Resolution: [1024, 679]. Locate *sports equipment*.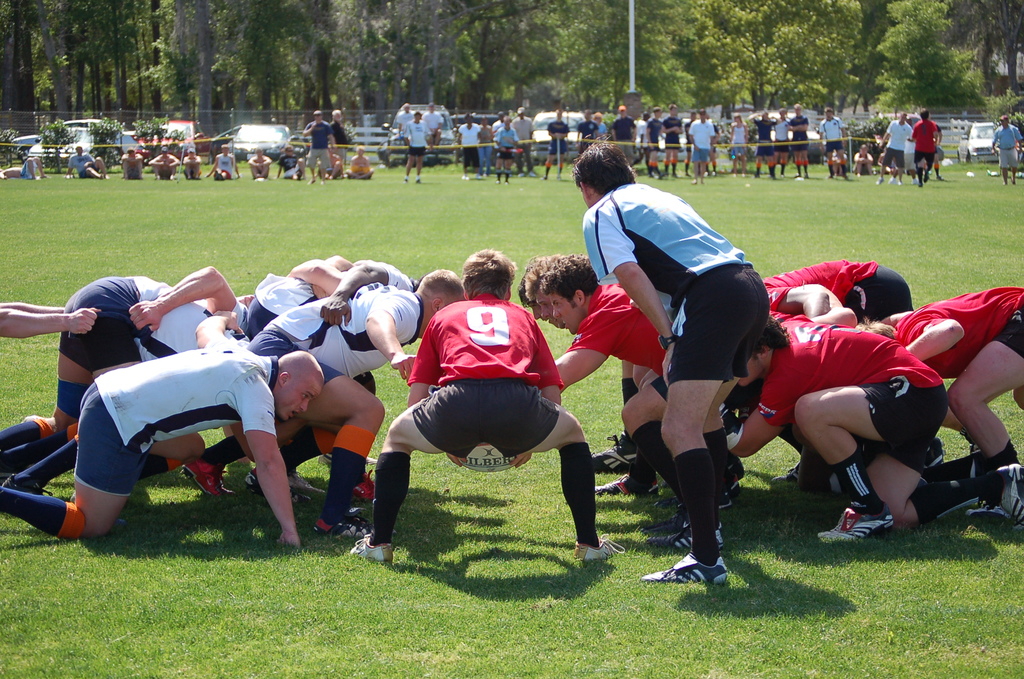
(593, 473, 657, 494).
